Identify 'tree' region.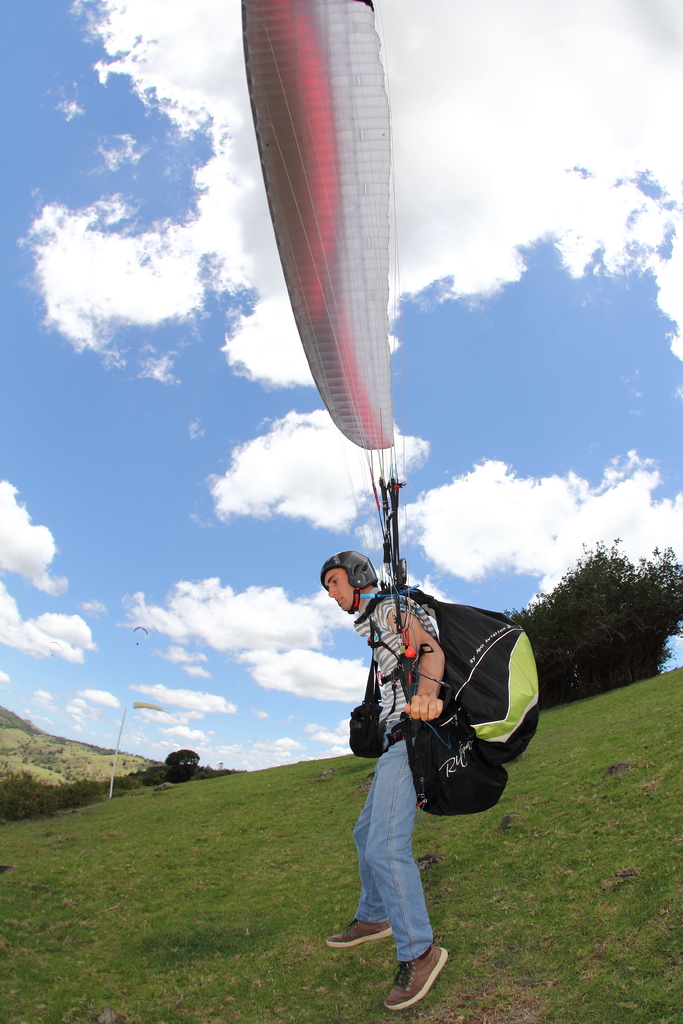
Region: box(515, 544, 682, 694).
